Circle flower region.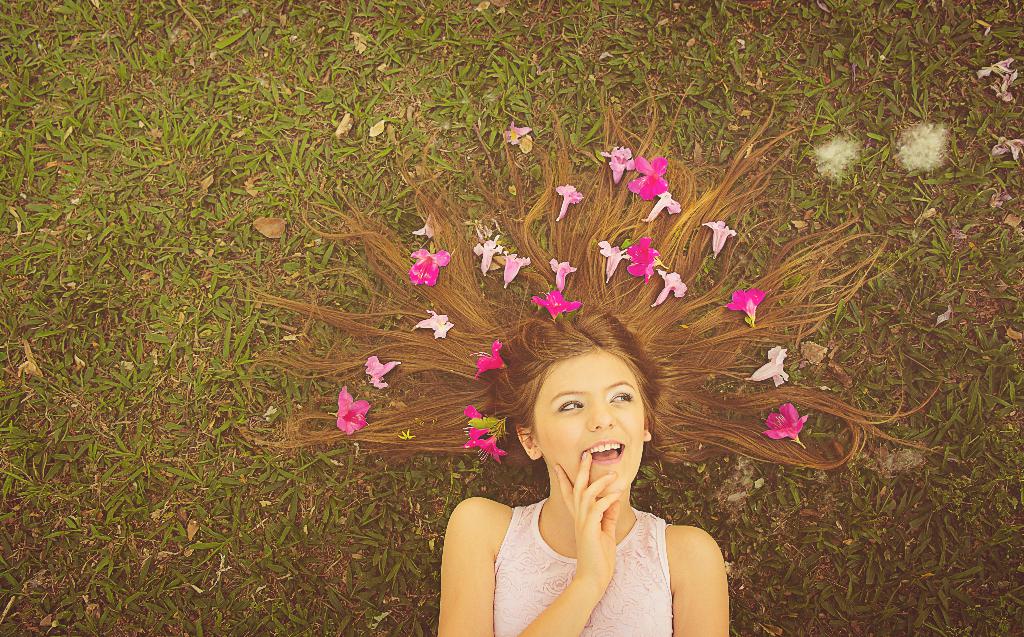
Region: box=[627, 237, 664, 283].
